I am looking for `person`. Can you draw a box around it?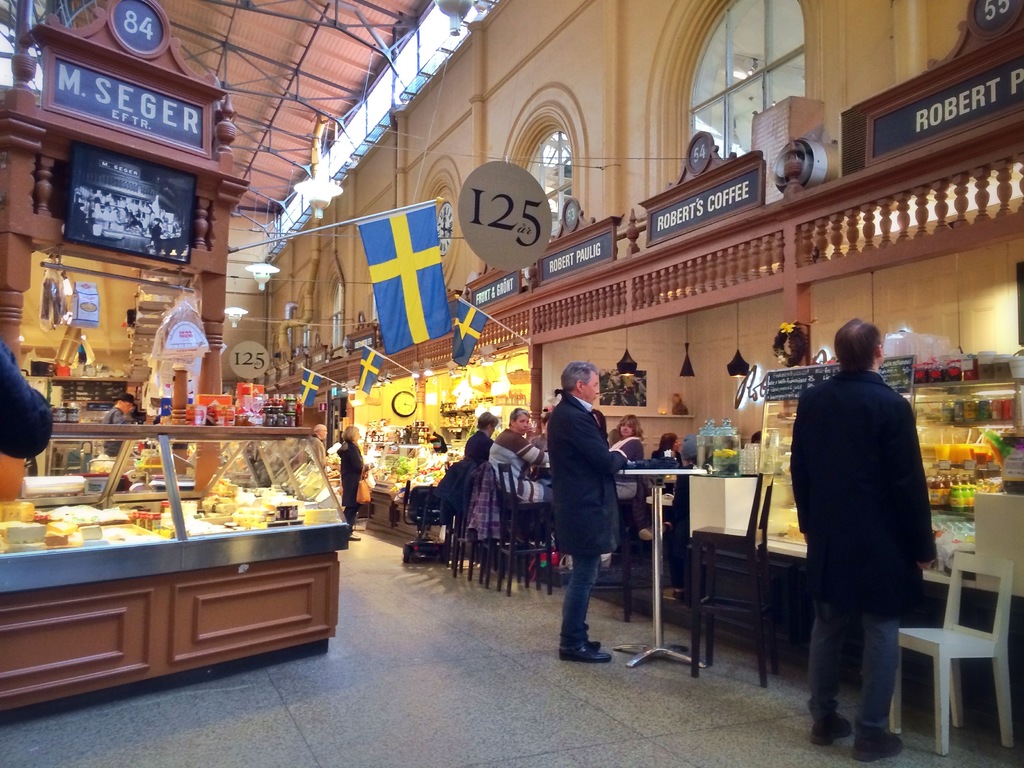
Sure, the bounding box is {"x1": 0, "y1": 340, "x2": 59, "y2": 461}.
